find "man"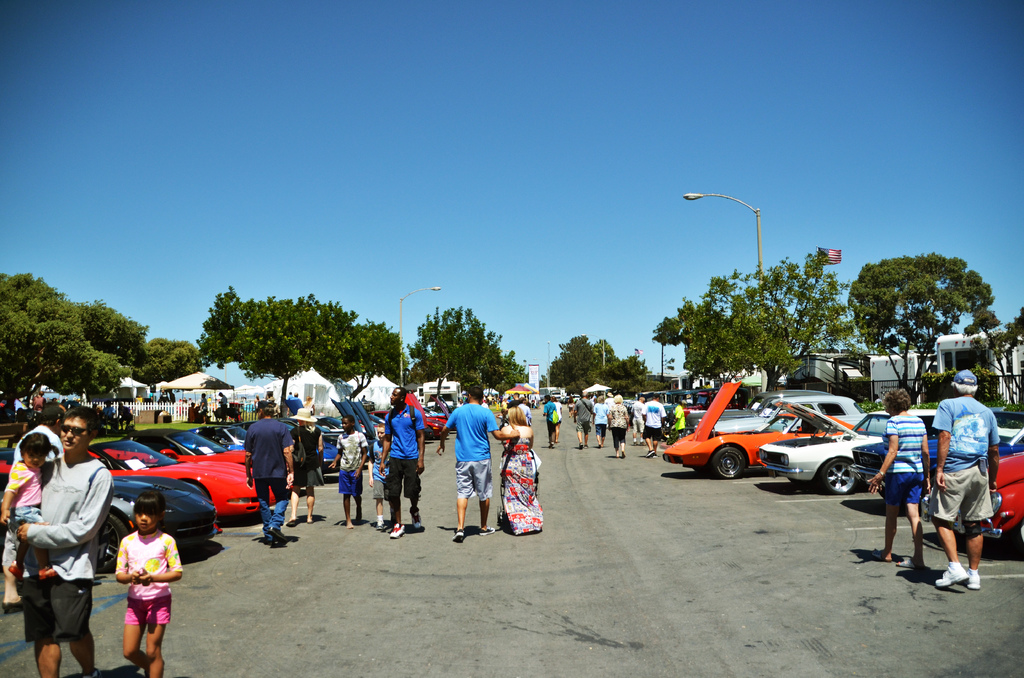
(x1=913, y1=359, x2=995, y2=601)
